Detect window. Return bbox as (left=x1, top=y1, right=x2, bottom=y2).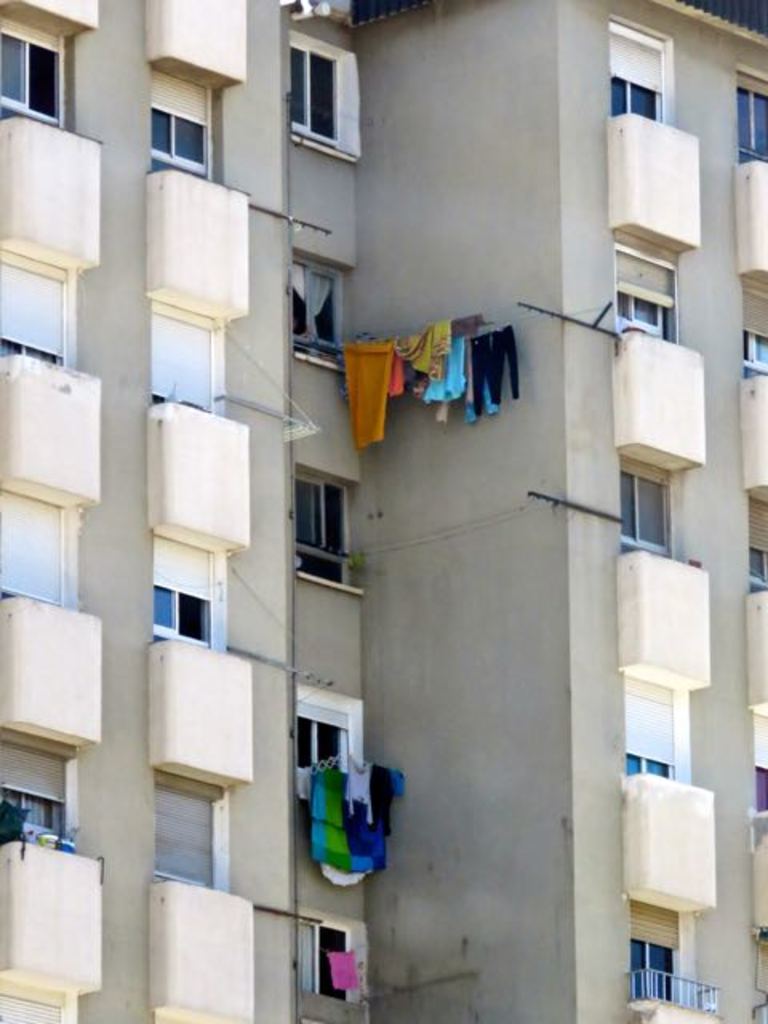
(left=150, top=768, right=222, bottom=890).
